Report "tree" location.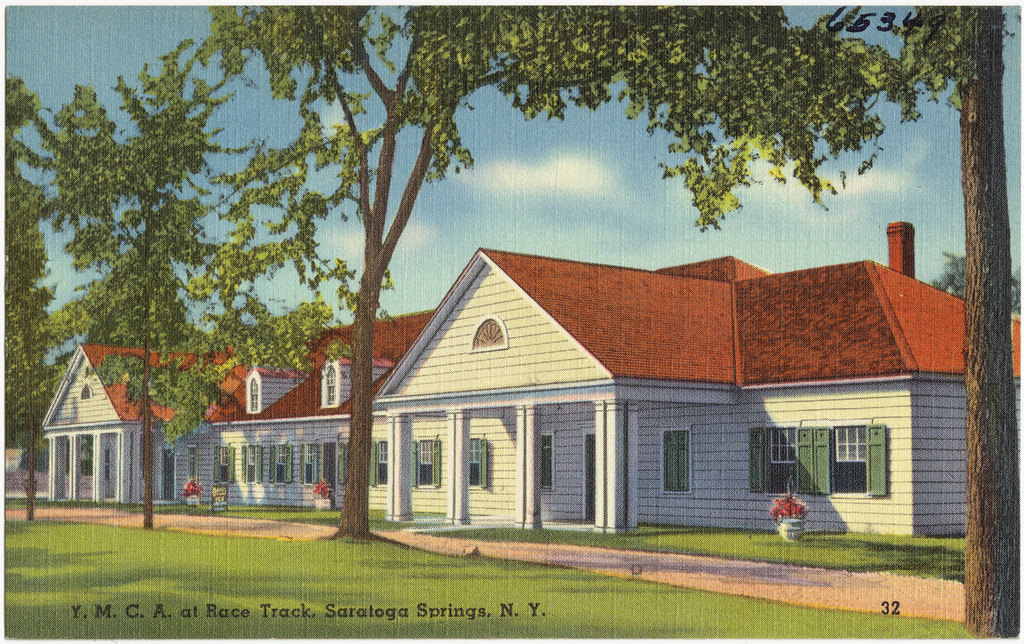
Report: crop(218, 0, 920, 548).
